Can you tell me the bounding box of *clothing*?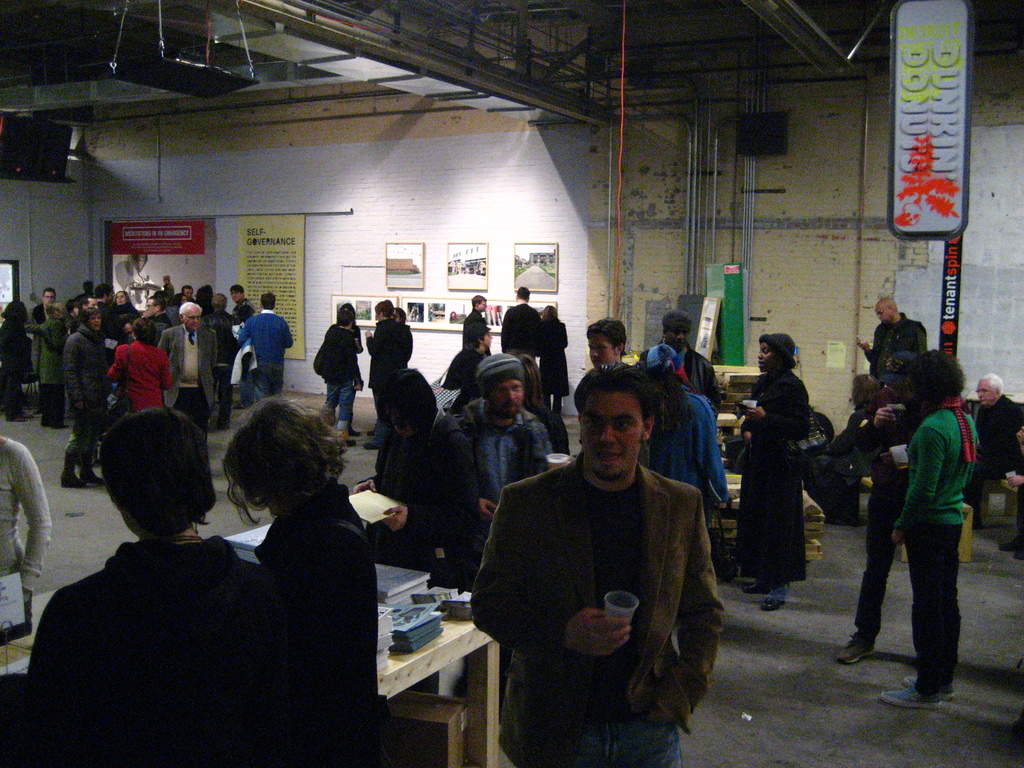
bbox=(248, 359, 285, 404).
